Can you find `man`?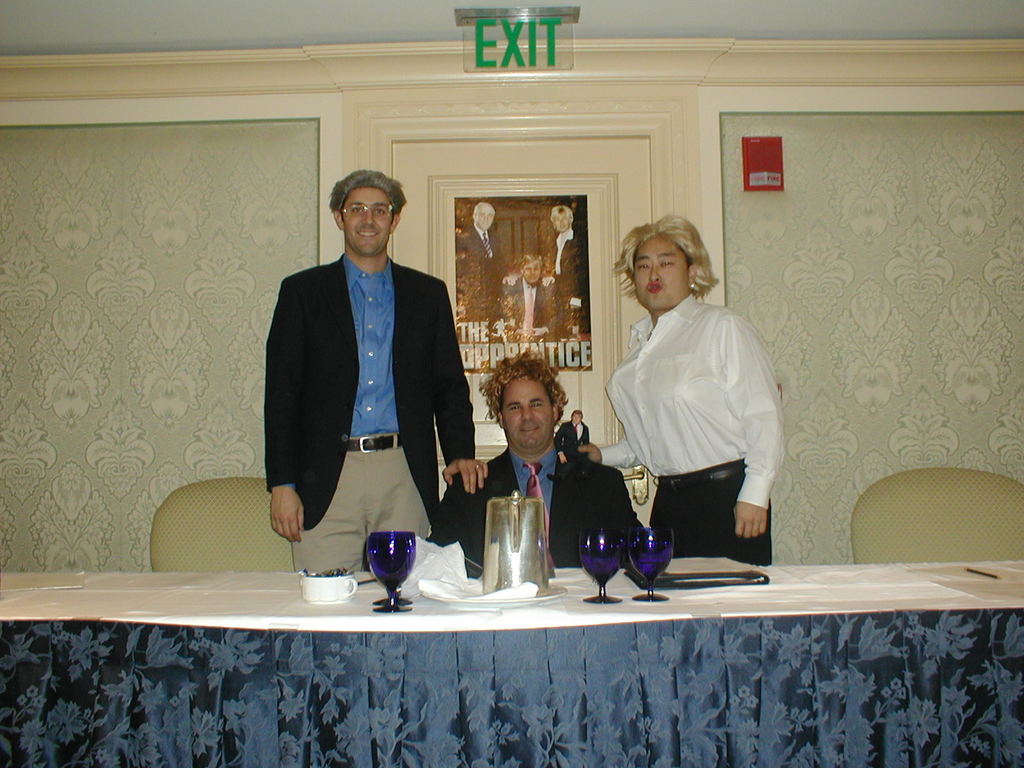
Yes, bounding box: [499,253,558,339].
